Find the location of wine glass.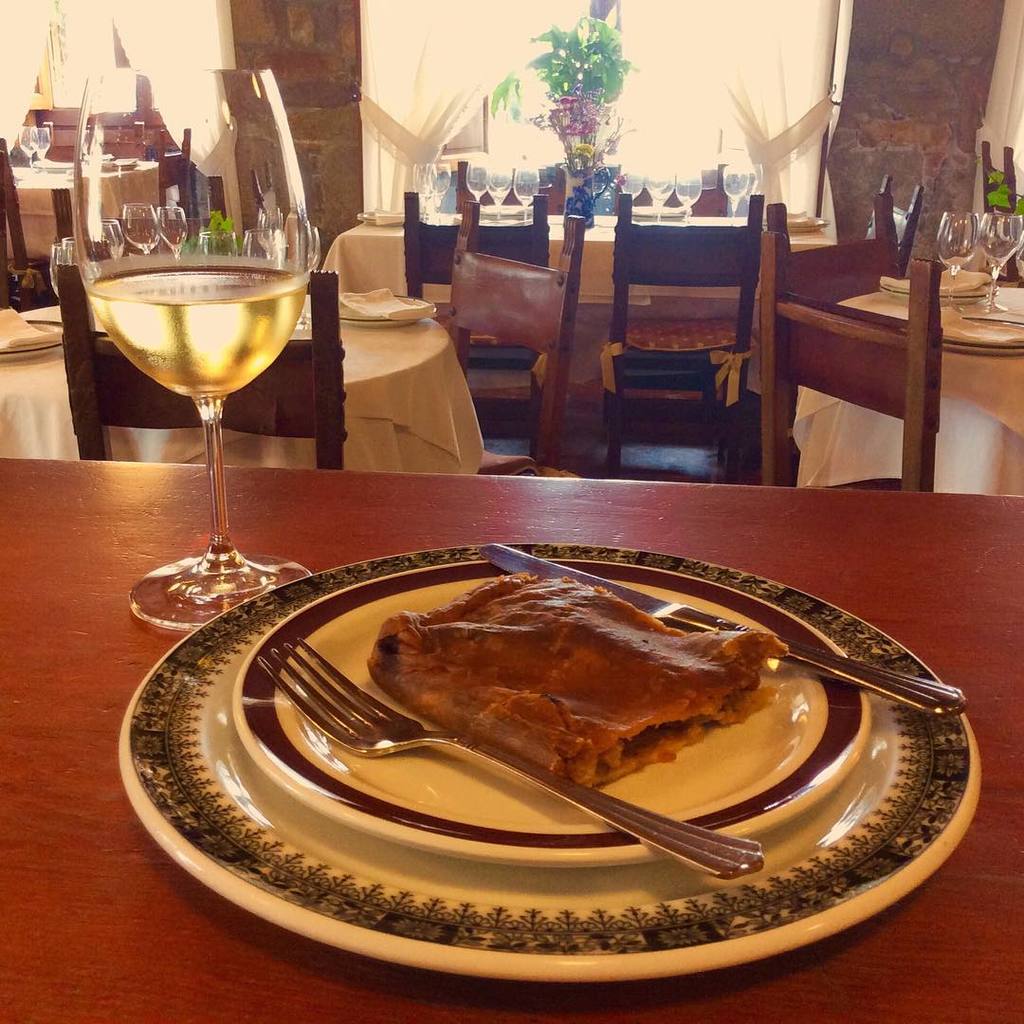
Location: <bbox>935, 213, 978, 303</bbox>.
